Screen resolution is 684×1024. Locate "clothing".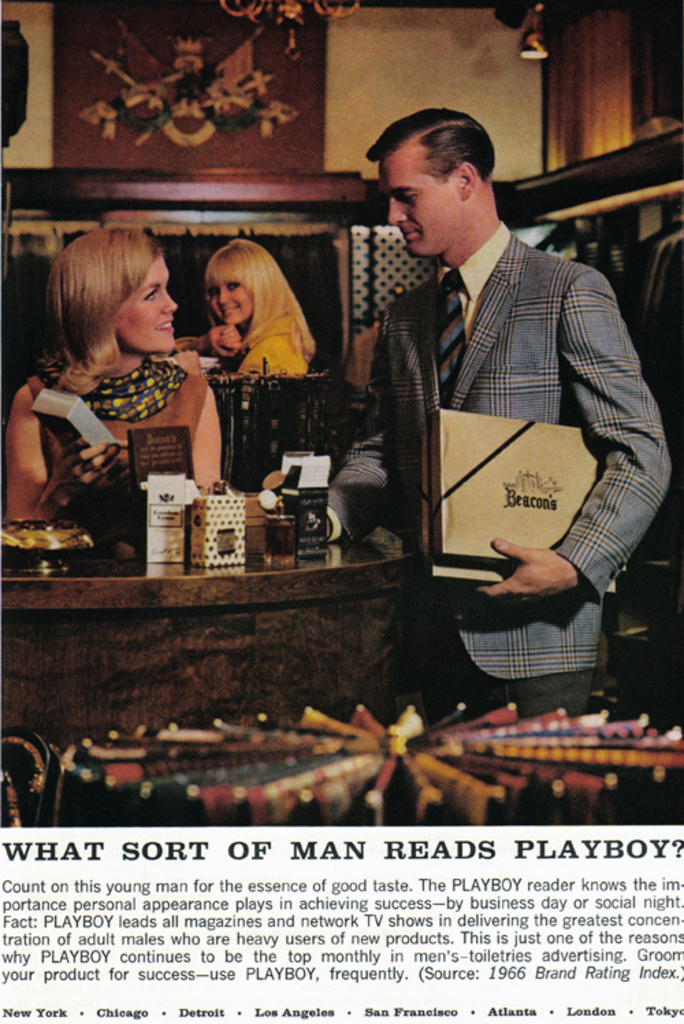
<region>29, 366, 208, 559</region>.
